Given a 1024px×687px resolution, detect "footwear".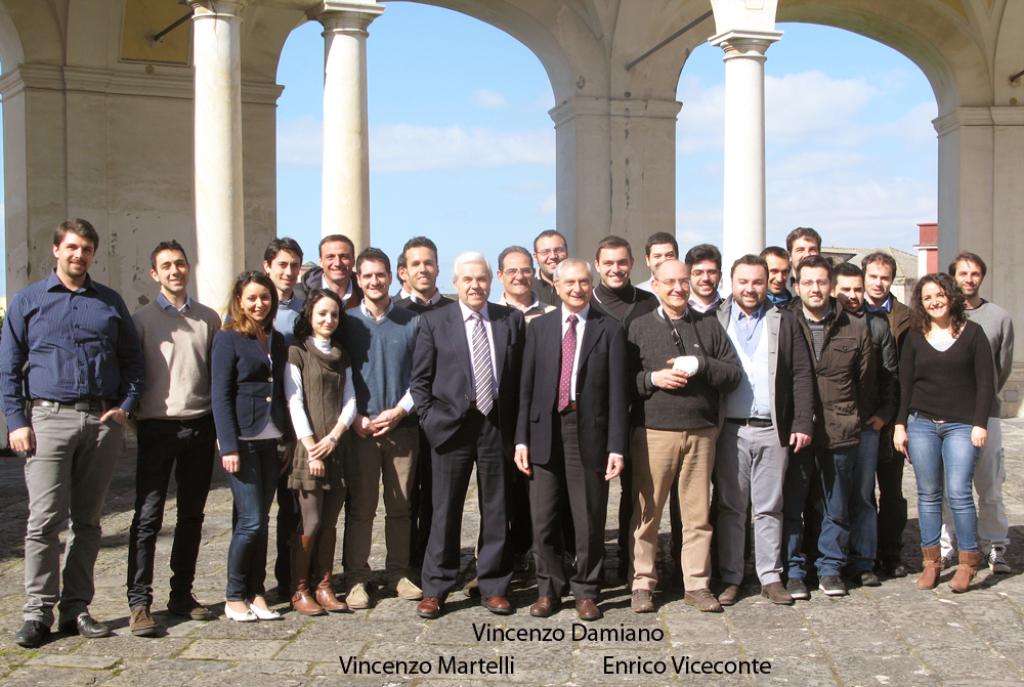
region(574, 598, 602, 620).
